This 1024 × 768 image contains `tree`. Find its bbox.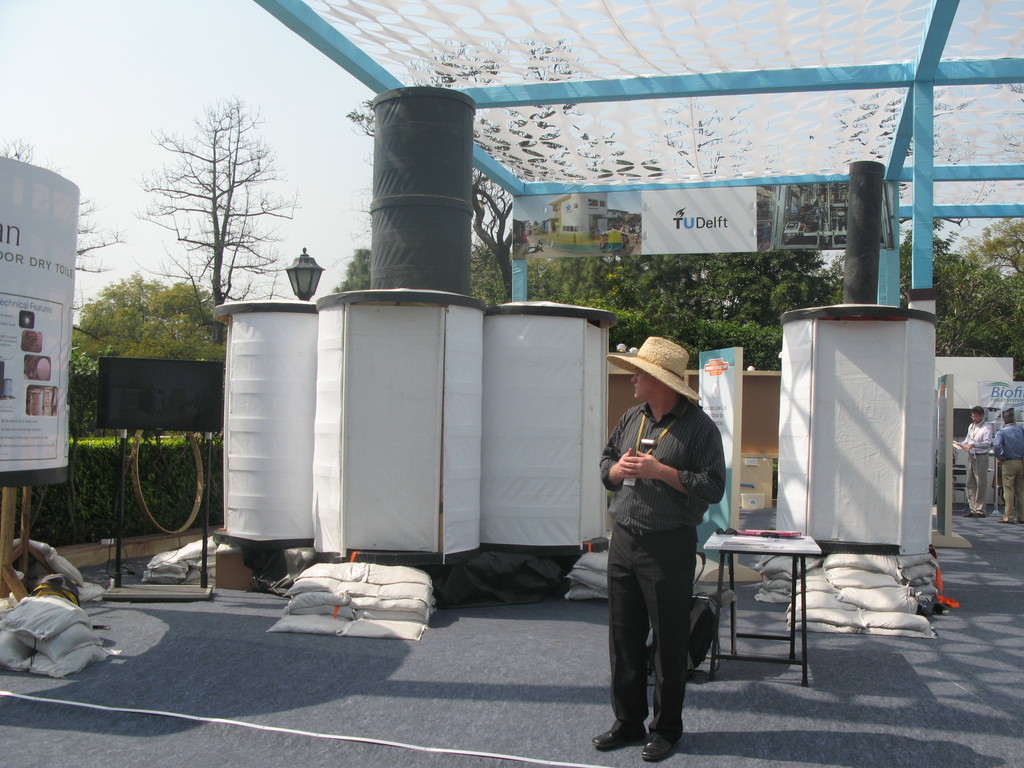
(x1=823, y1=229, x2=1023, y2=373).
